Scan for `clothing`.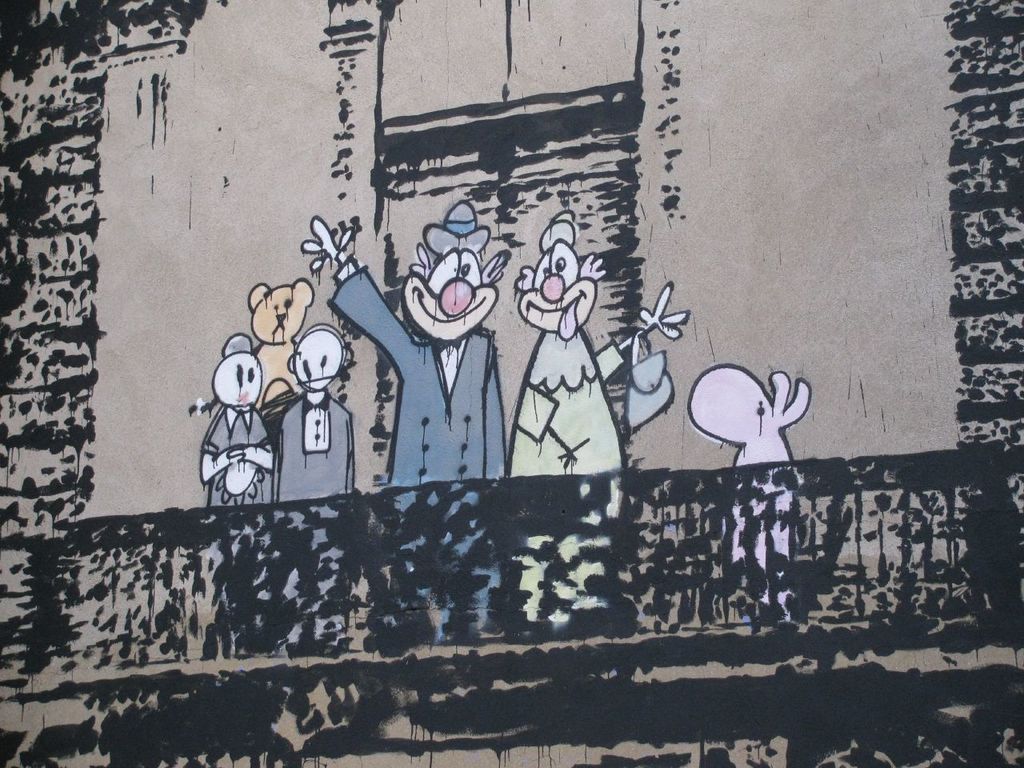
Scan result: region(506, 242, 619, 493).
